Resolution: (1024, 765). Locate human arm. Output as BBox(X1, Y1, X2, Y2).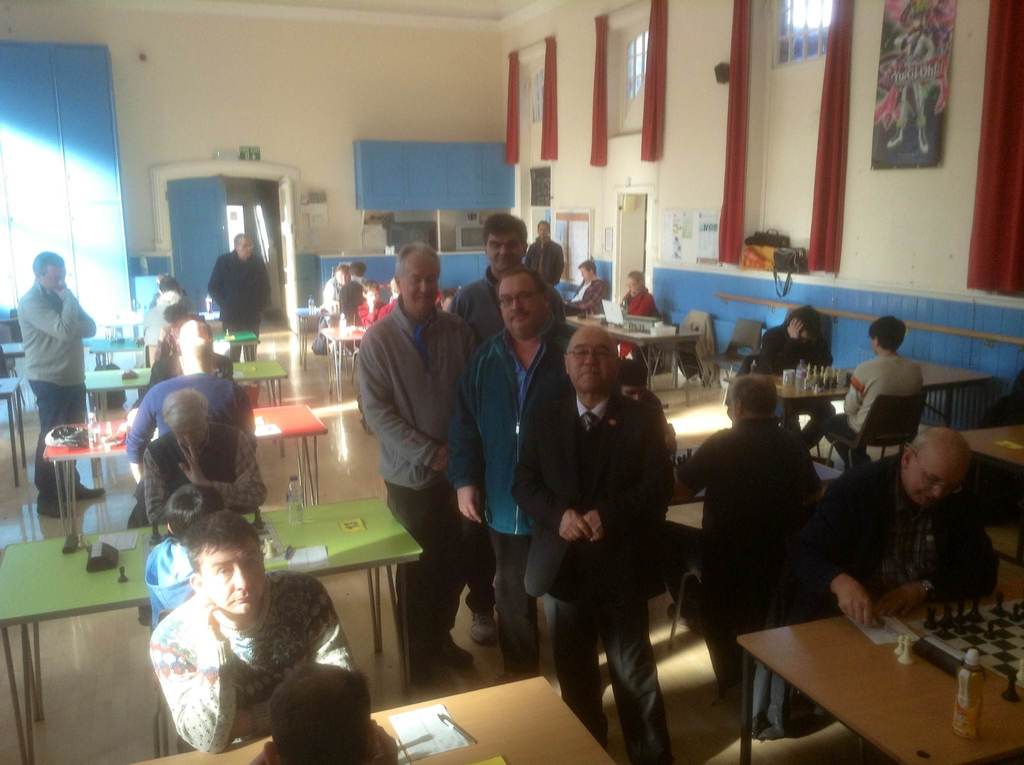
BBox(150, 605, 240, 753).
